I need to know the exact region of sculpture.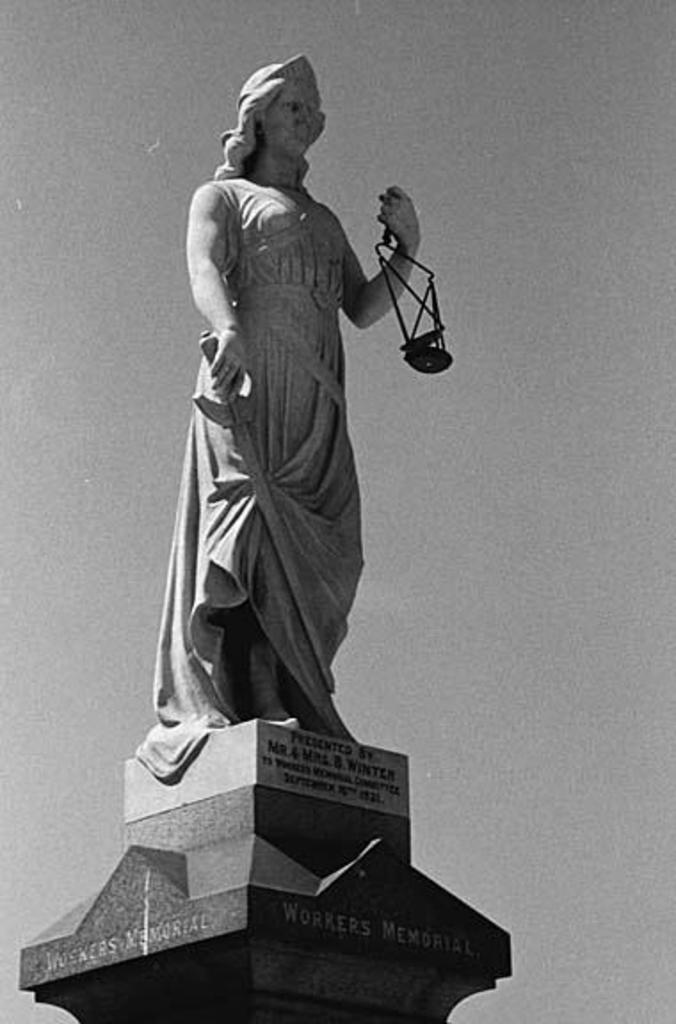
Region: locate(119, 41, 457, 891).
